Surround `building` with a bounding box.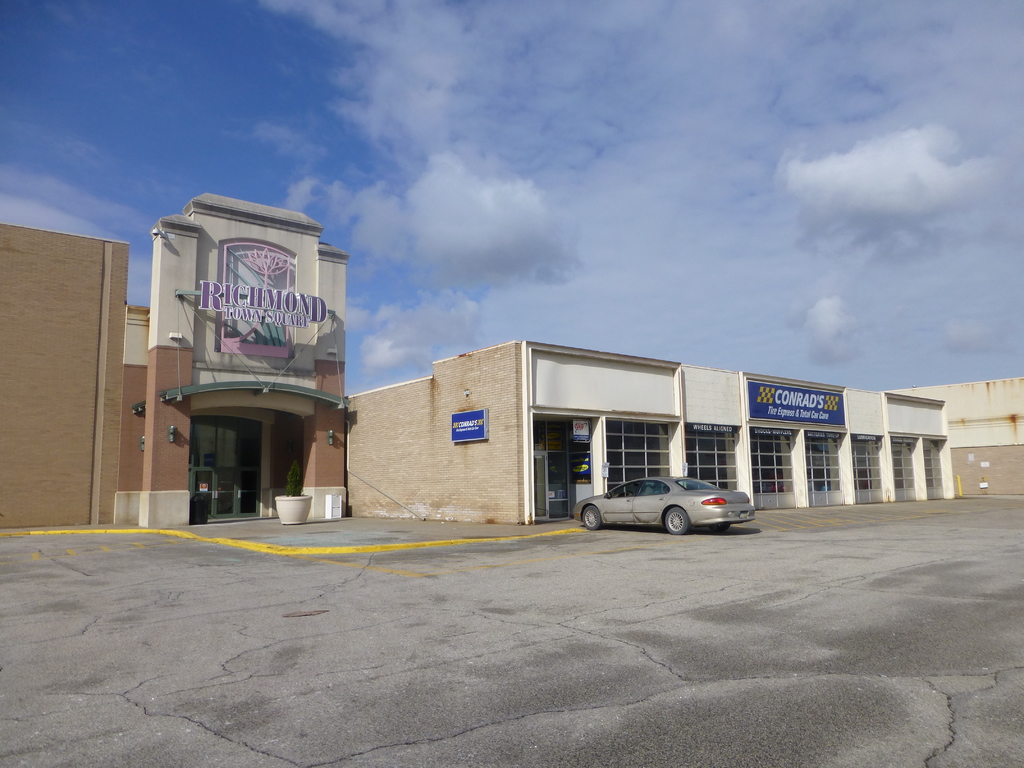
bbox=[344, 337, 960, 527].
